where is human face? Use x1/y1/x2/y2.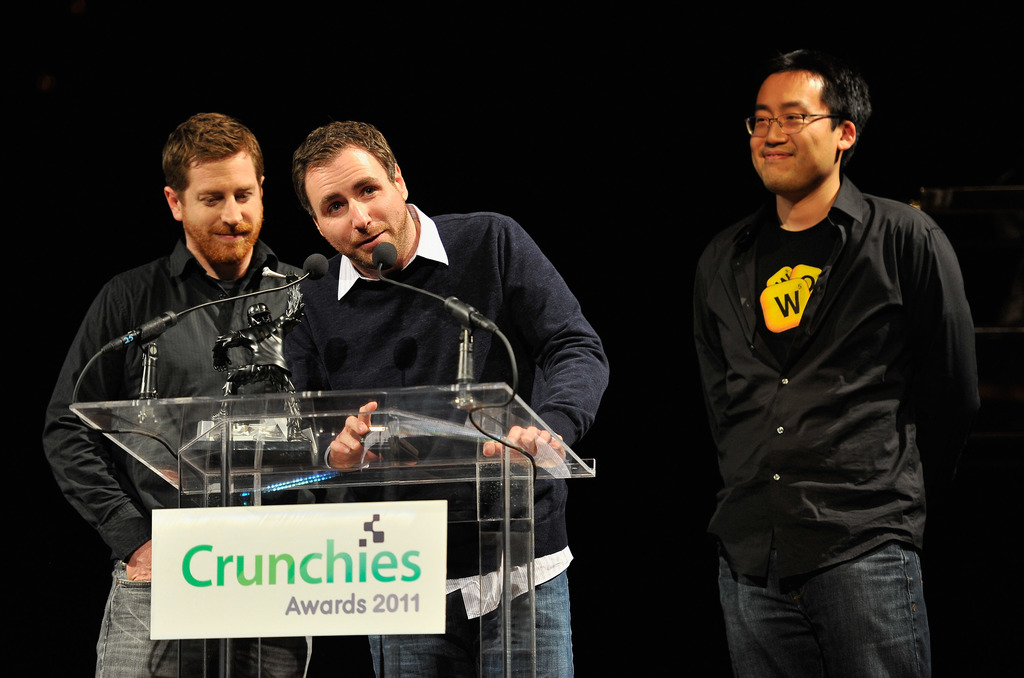
305/145/401/272.
